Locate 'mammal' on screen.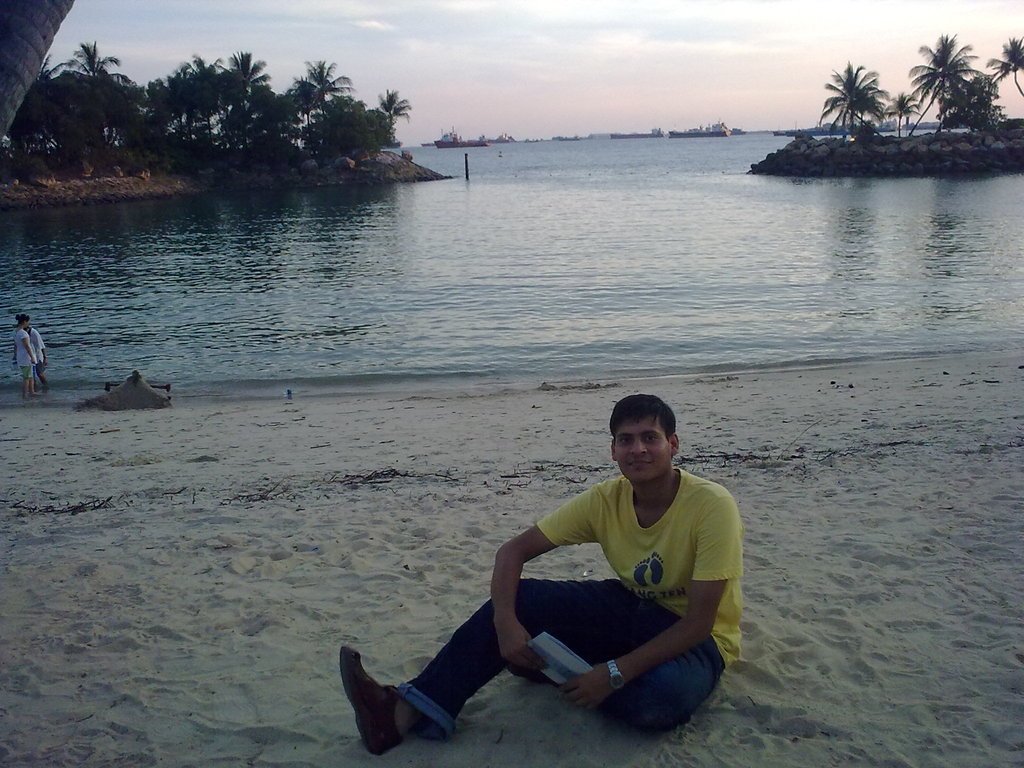
On screen at crop(420, 427, 756, 730).
